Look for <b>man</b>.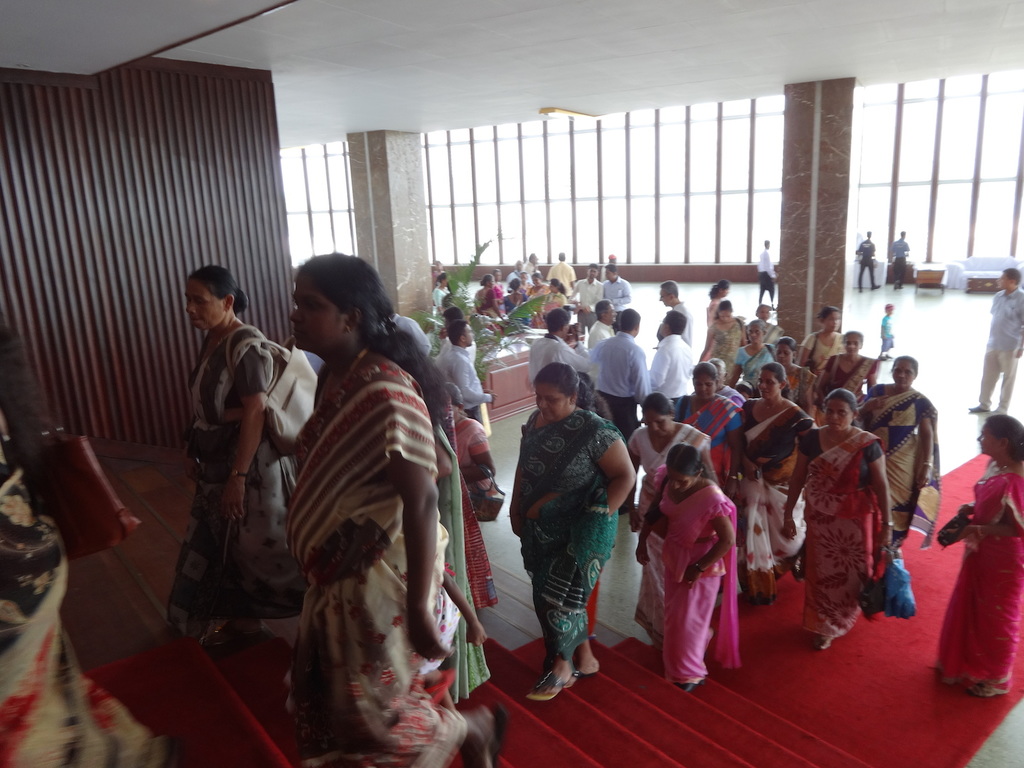
Found: 572 267 604 314.
